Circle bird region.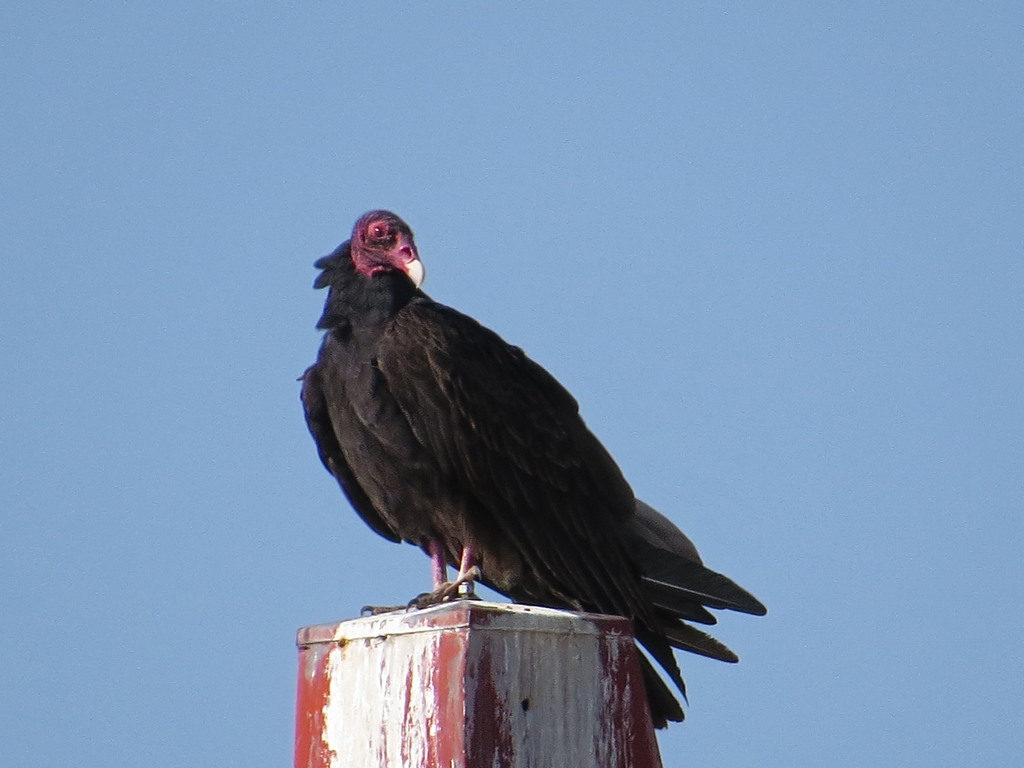
Region: Rect(291, 222, 780, 711).
